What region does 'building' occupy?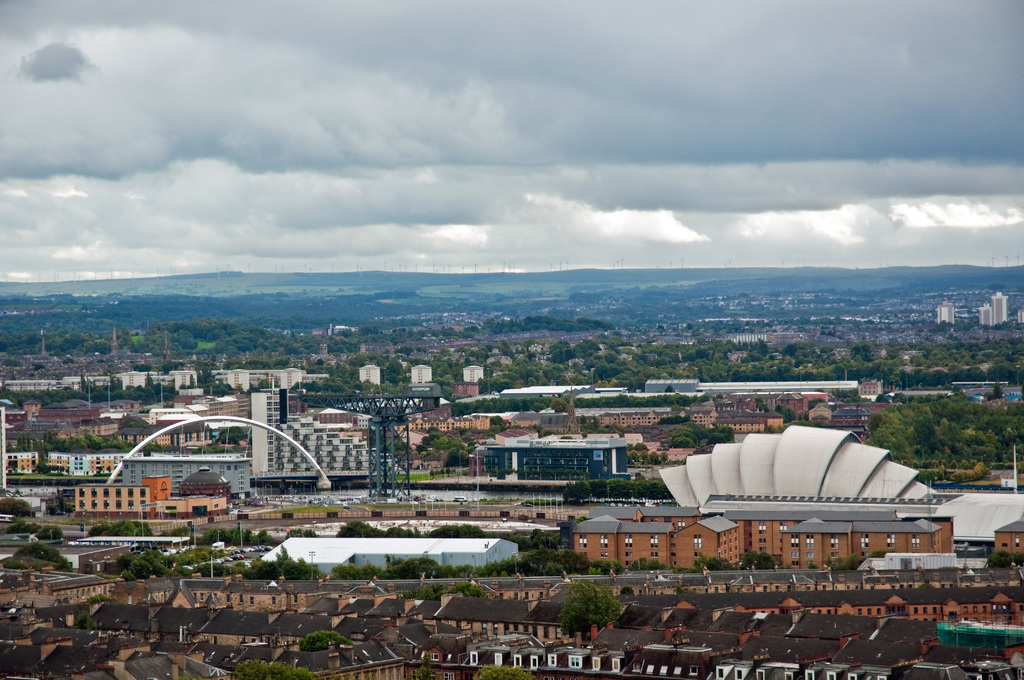
pyautogui.locateOnScreen(980, 299, 993, 327).
